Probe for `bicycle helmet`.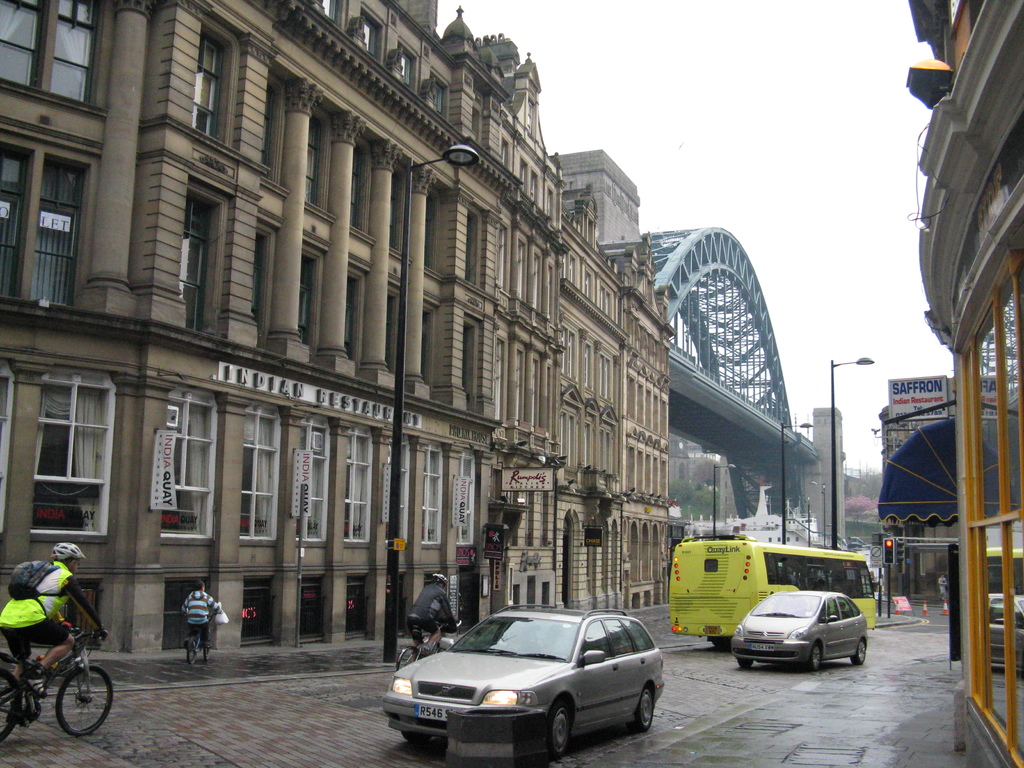
Probe result: (45, 540, 86, 561).
